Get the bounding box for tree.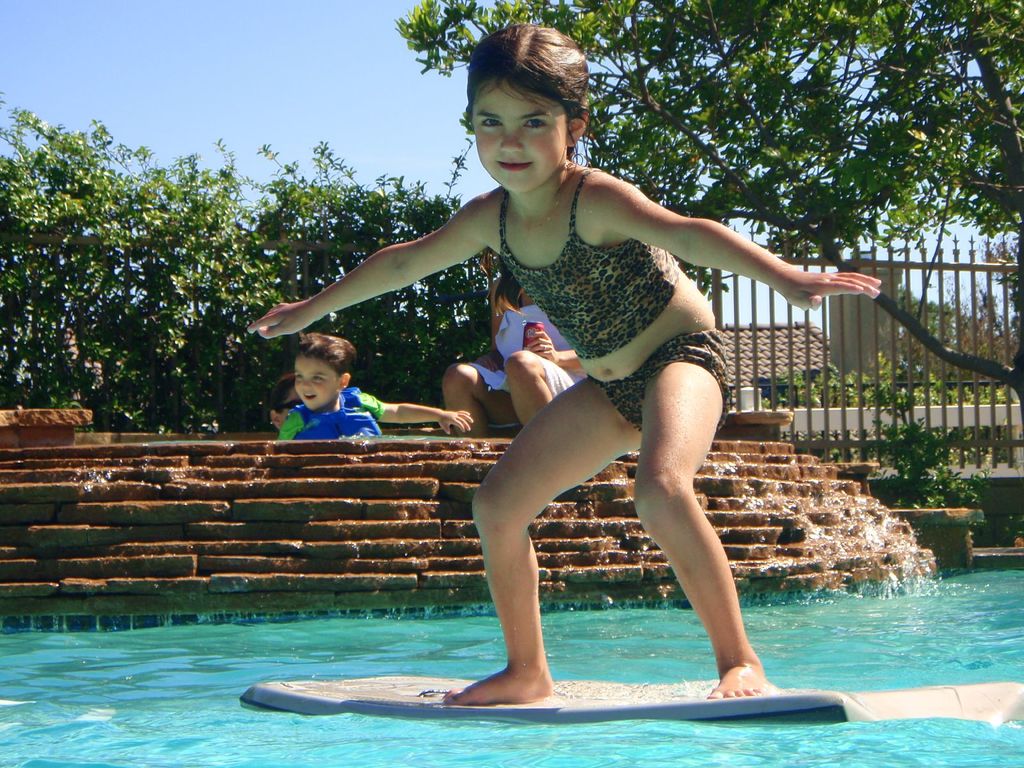
(0,86,320,431).
